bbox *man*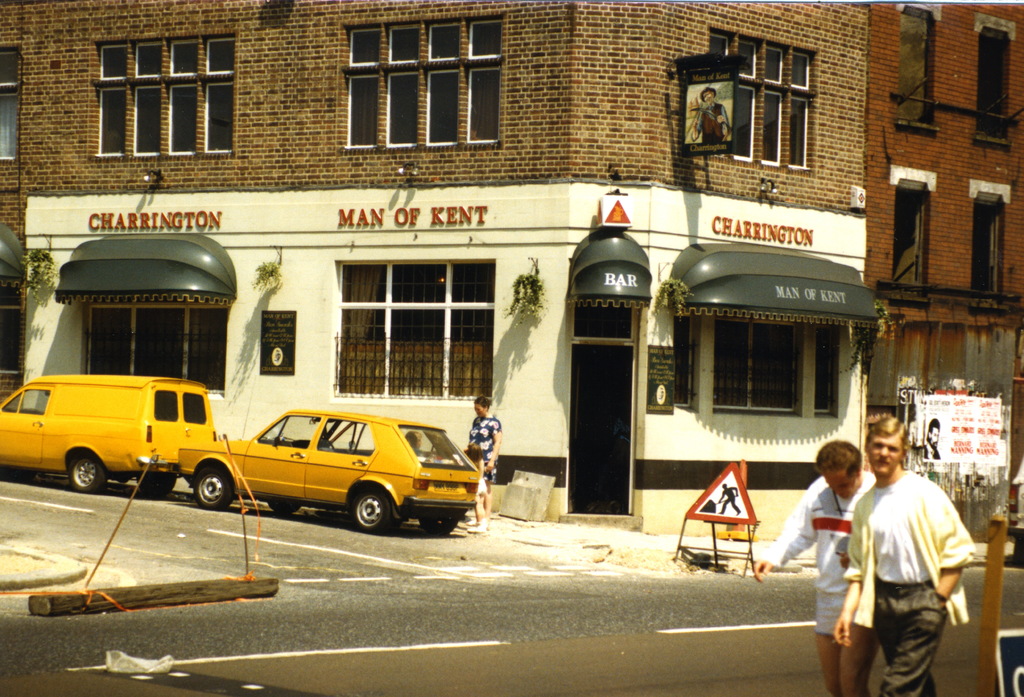
bbox(750, 436, 872, 696)
